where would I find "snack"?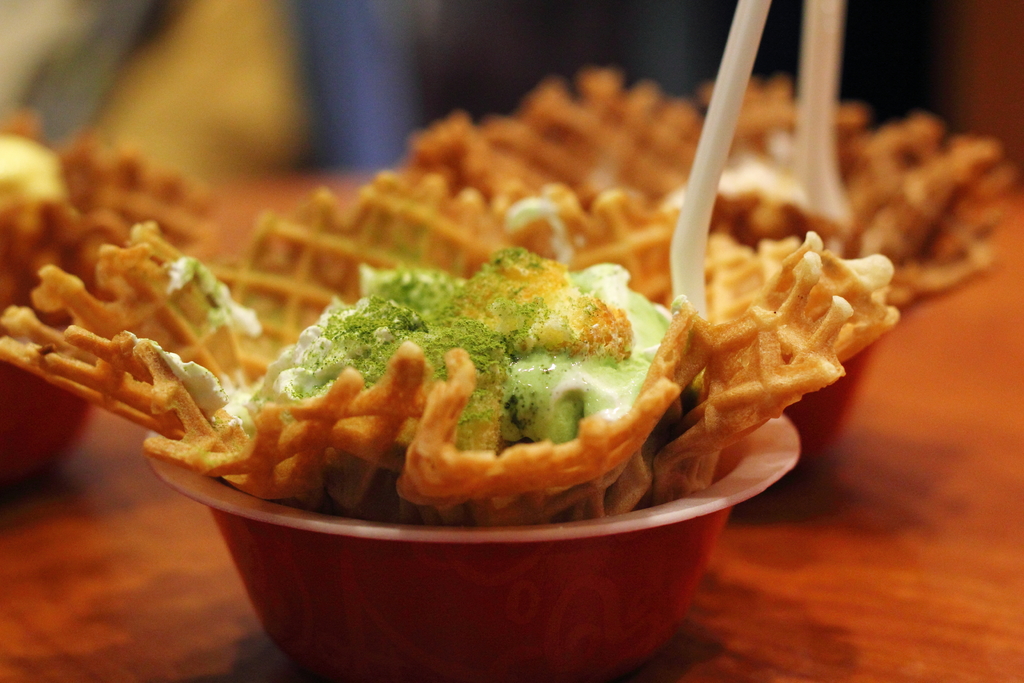
At 404:60:1023:464.
